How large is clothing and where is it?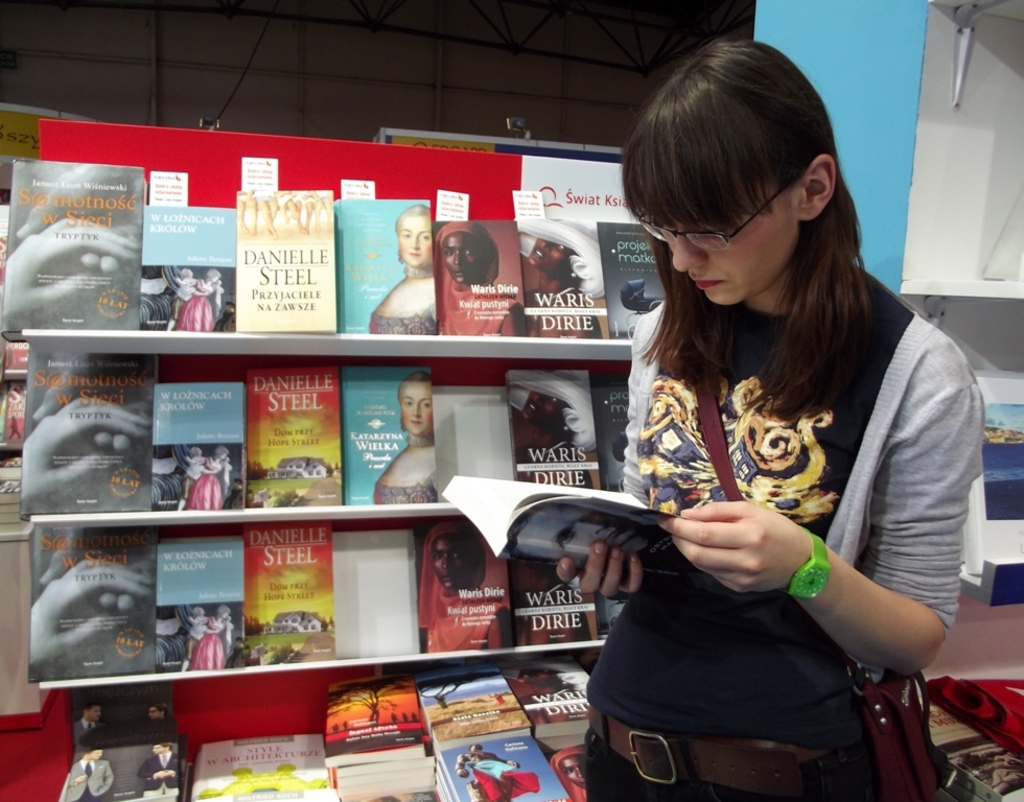
Bounding box: locate(373, 432, 439, 504).
